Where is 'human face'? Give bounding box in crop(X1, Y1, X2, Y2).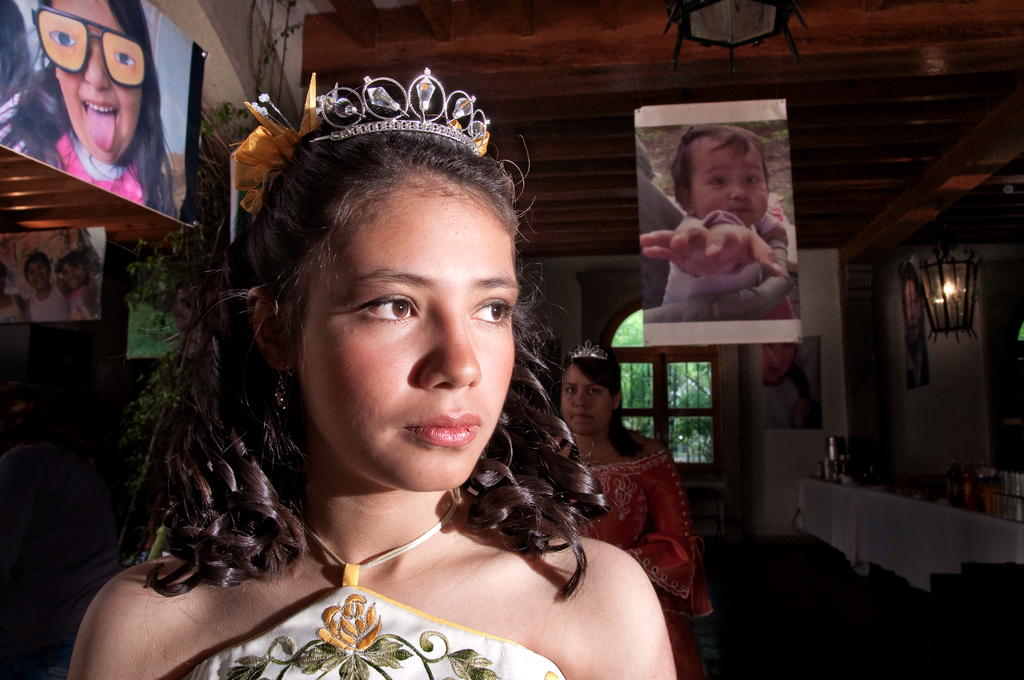
crop(61, 264, 84, 290).
